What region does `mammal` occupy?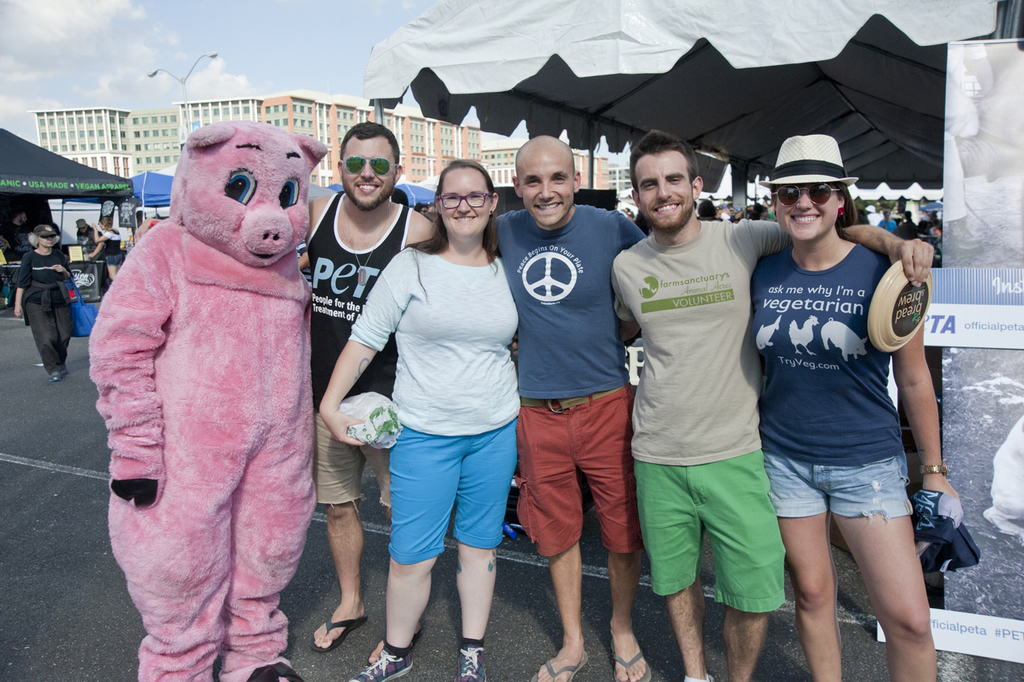
detection(10, 212, 34, 259).
